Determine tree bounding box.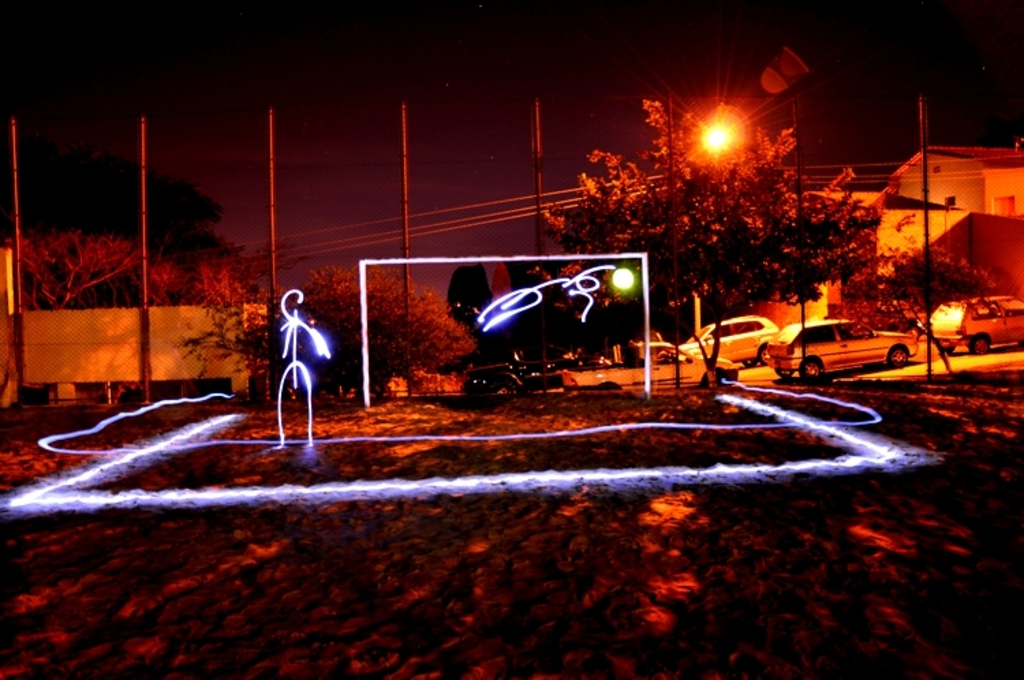
Determined: box(538, 94, 883, 389).
